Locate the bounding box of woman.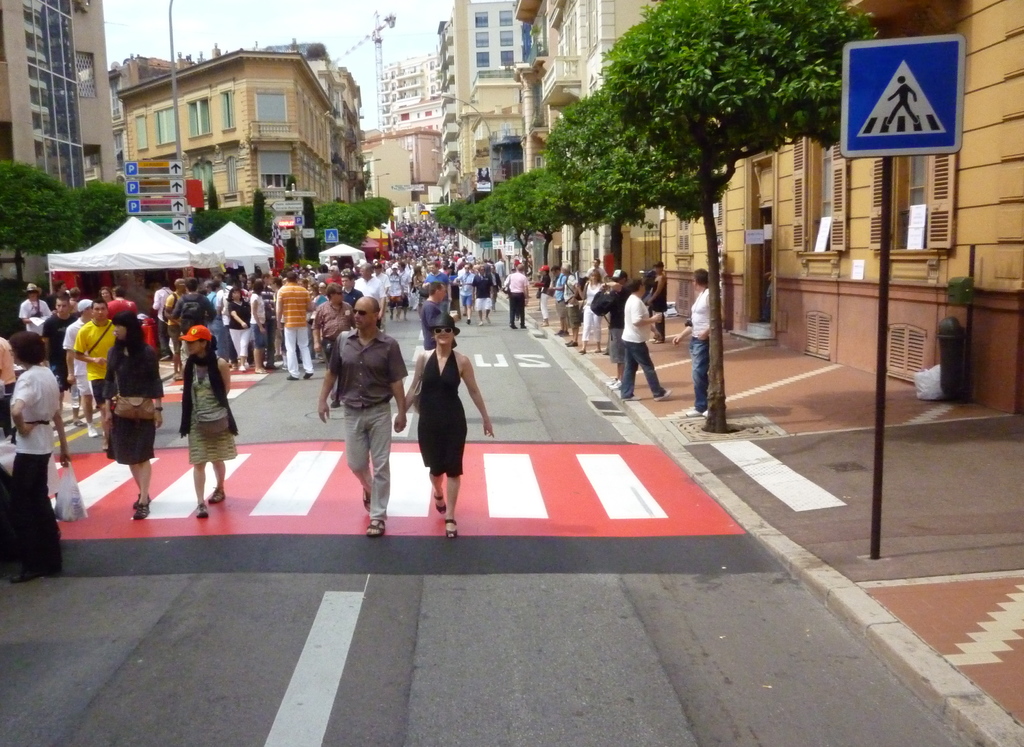
Bounding box: {"left": 6, "top": 332, "right": 67, "bottom": 577}.
